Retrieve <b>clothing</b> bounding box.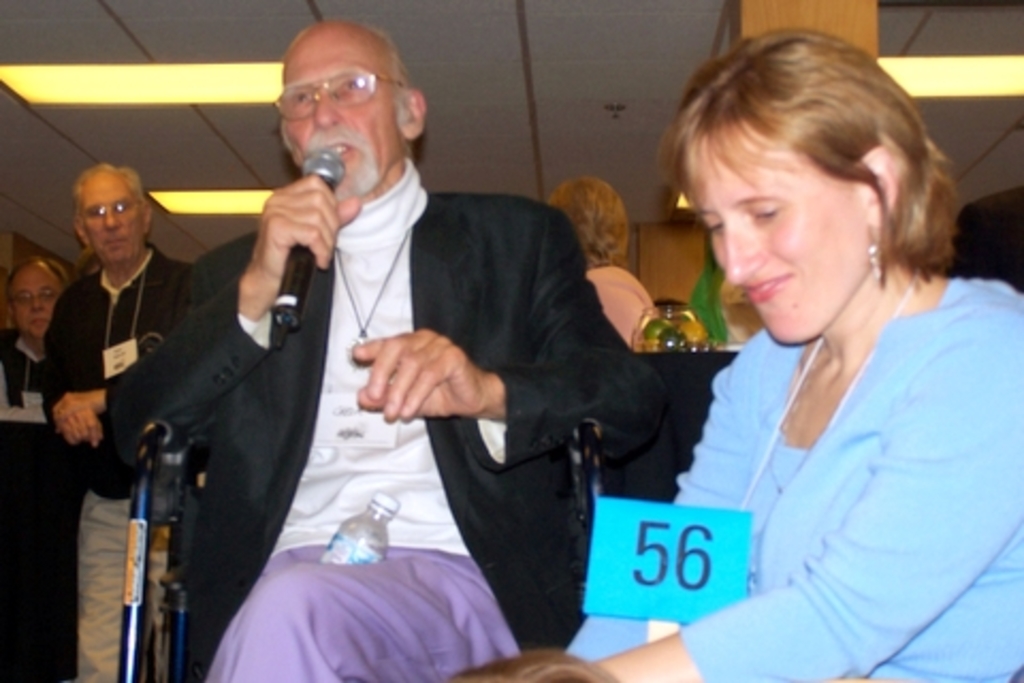
Bounding box: {"left": 565, "top": 275, "right": 1022, "bottom": 681}.
